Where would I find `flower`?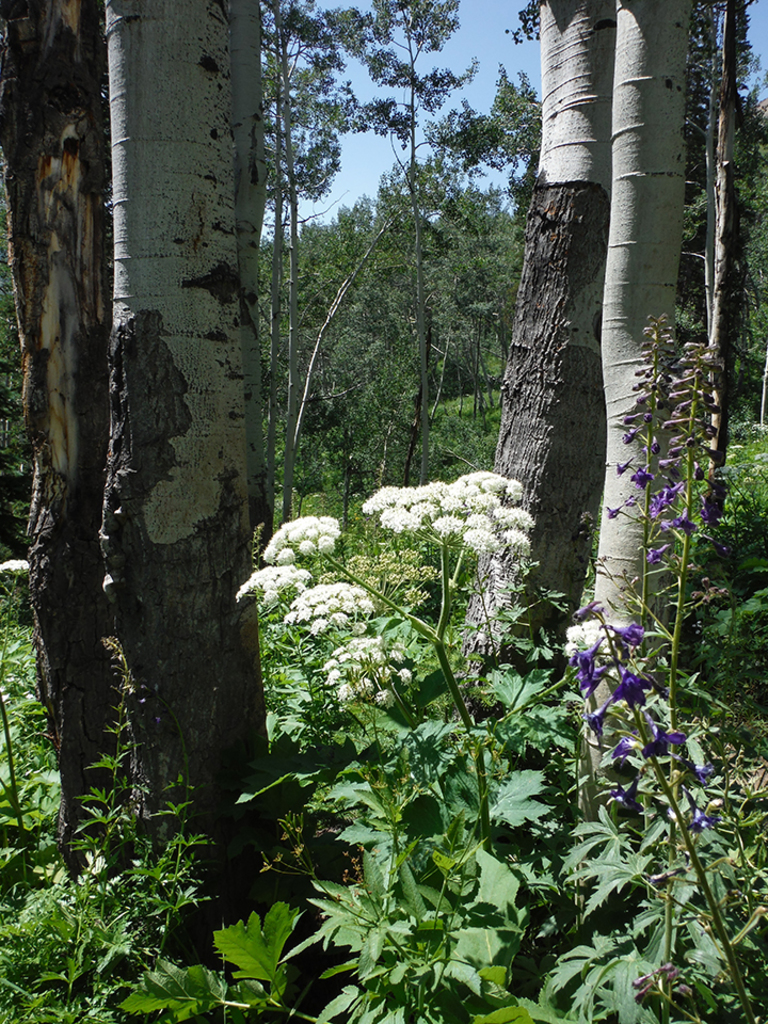
At 608, 741, 638, 782.
